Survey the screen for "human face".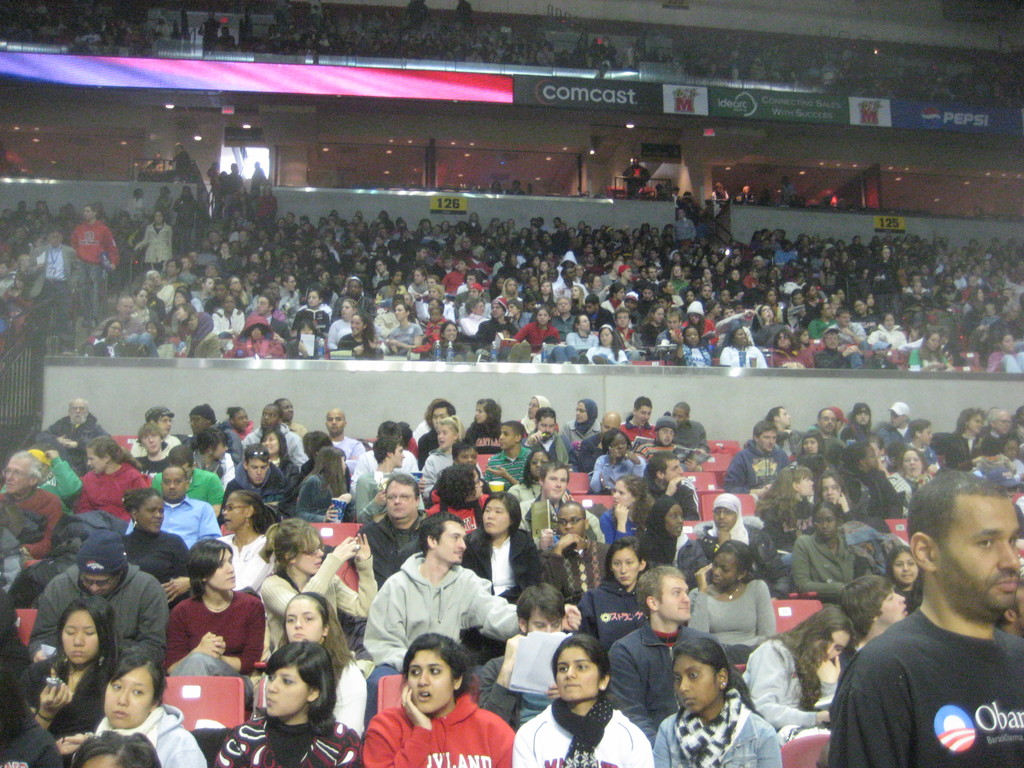
Survey found: x1=65 y1=611 x2=96 y2=664.
